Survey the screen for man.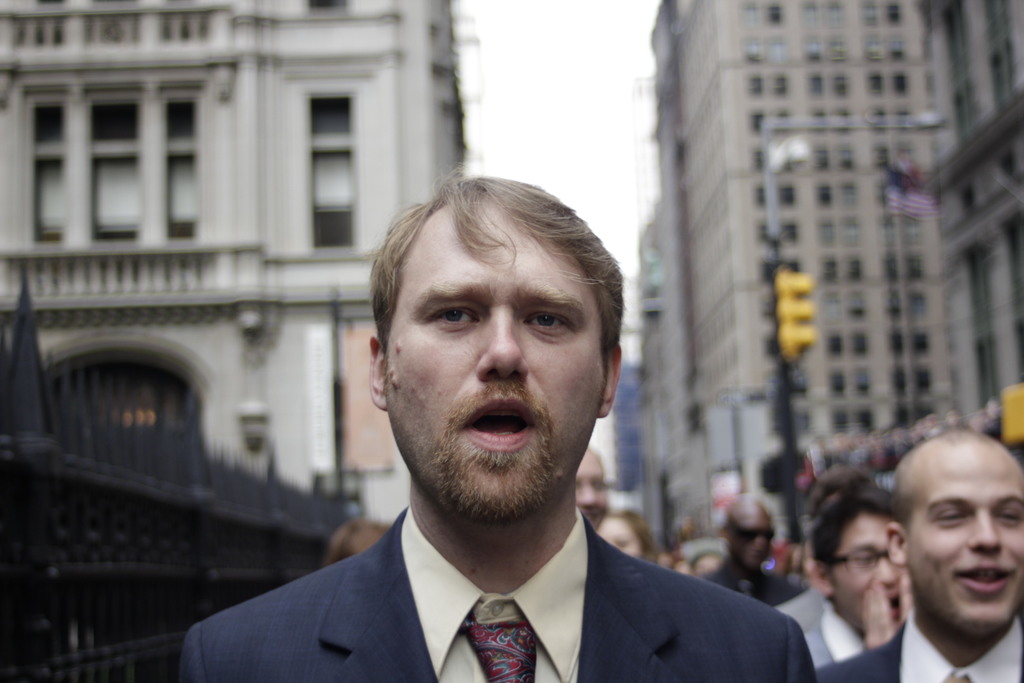
Survey found: 156 168 847 679.
